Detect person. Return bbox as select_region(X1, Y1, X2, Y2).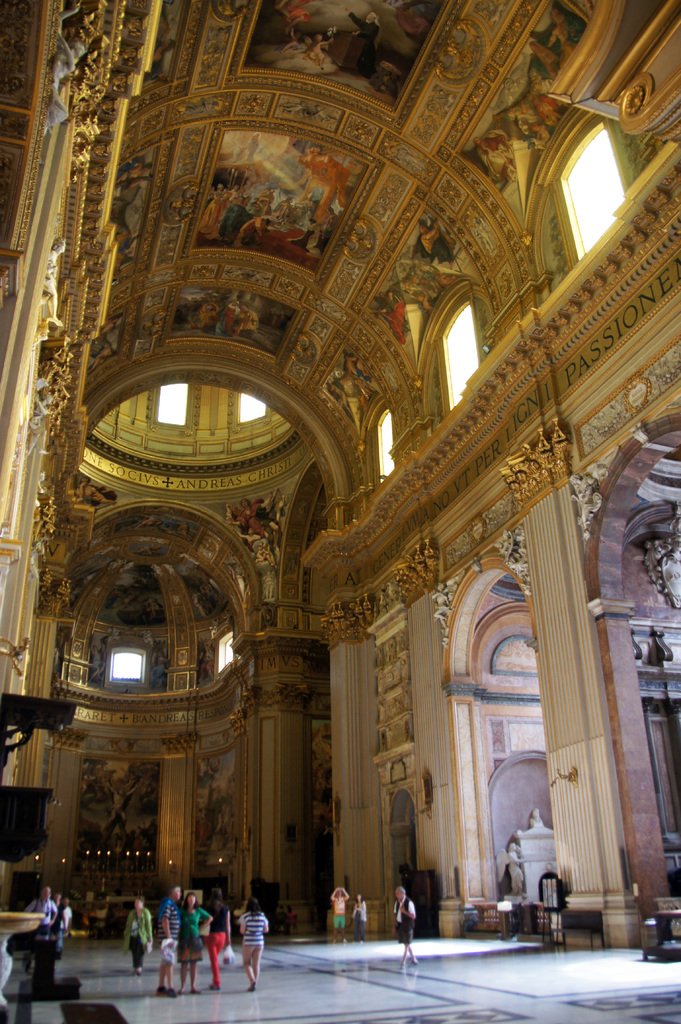
select_region(179, 894, 198, 1003).
